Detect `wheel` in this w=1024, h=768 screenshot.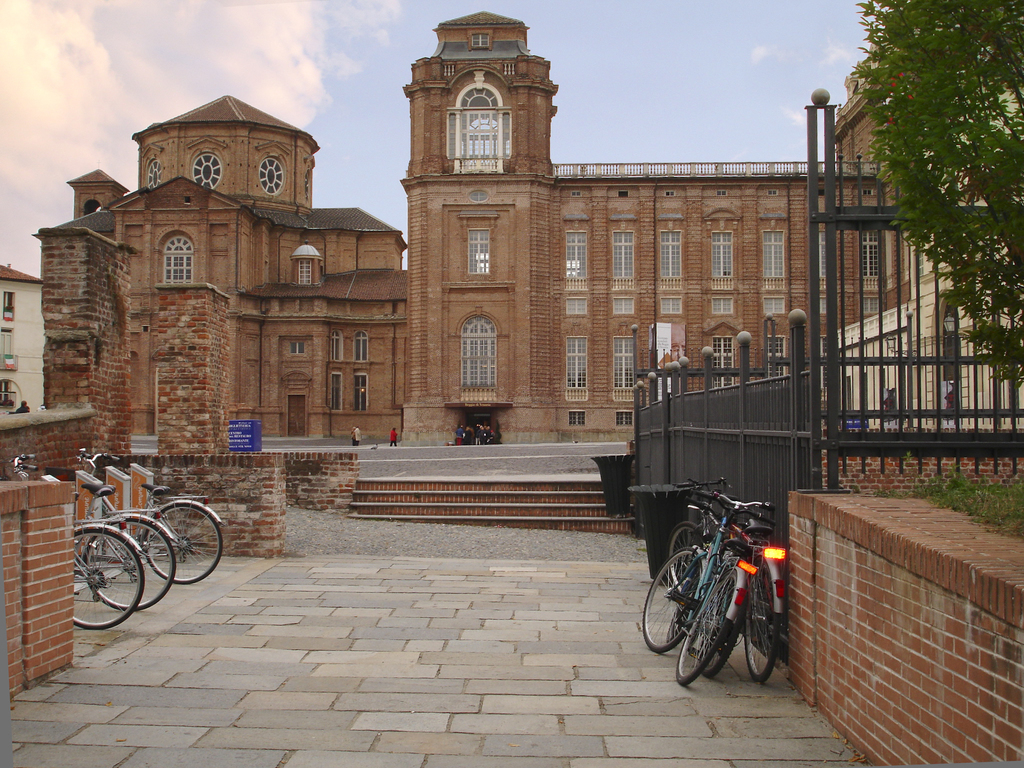
Detection: x1=84 y1=511 x2=175 y2=614.
